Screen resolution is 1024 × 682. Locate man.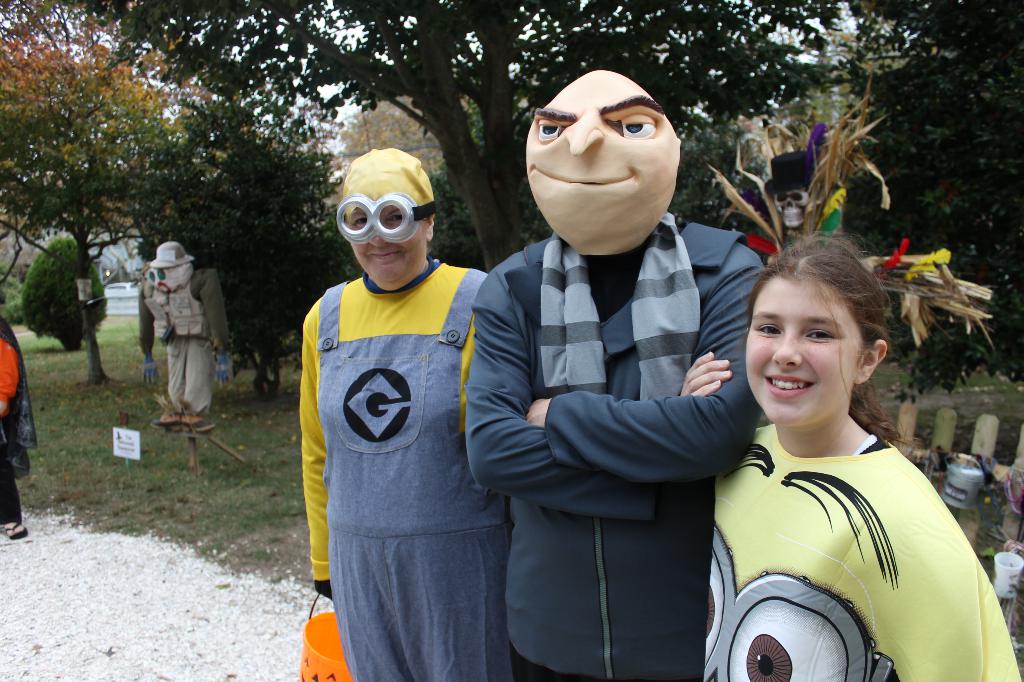
412, 66, 749, 662.
